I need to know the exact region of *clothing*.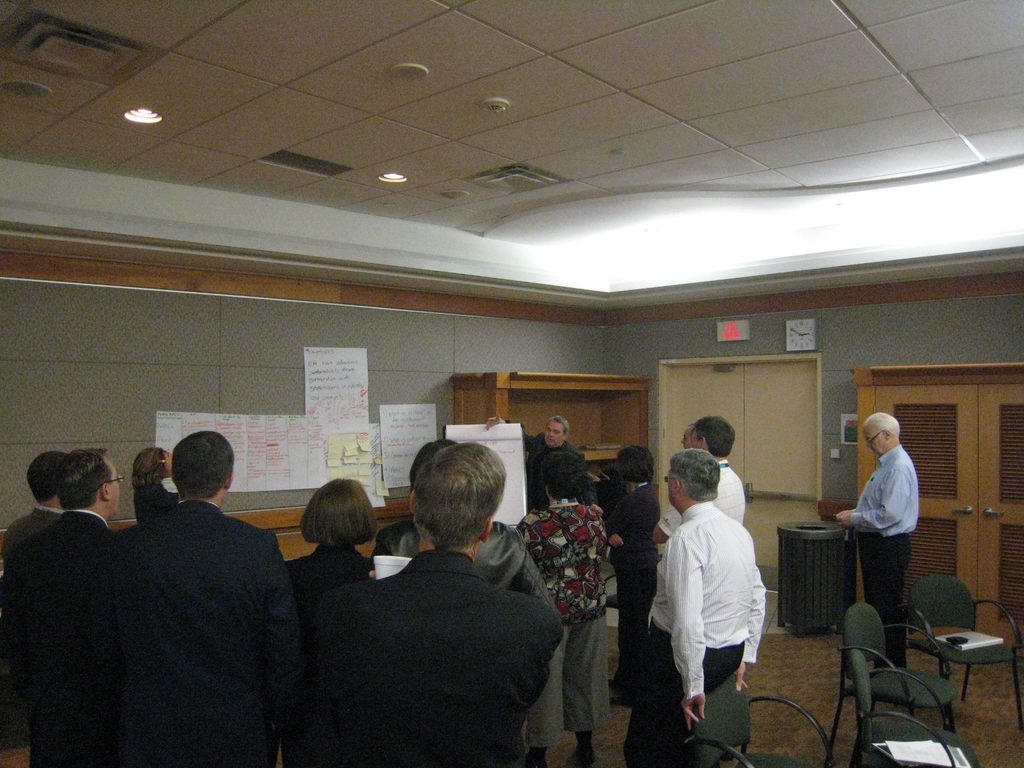
Region: [left=3, top=504, right=69, bottom=566].
